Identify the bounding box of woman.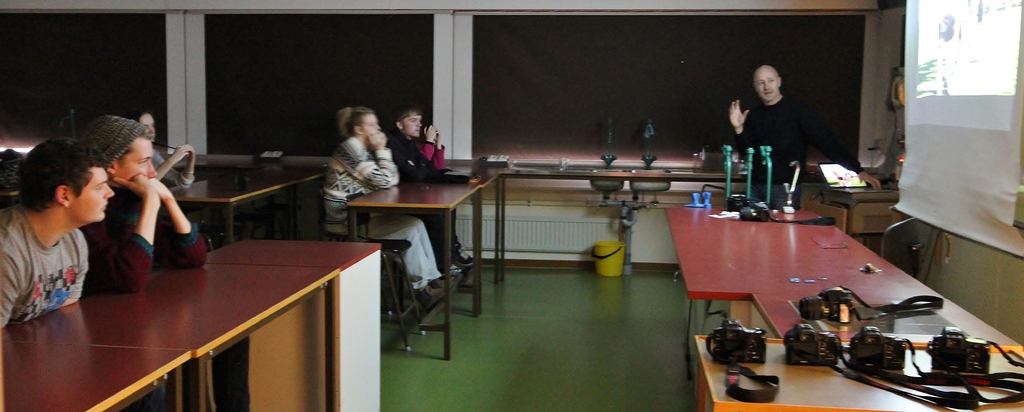
l=132, t=105, r=199, b=186.
